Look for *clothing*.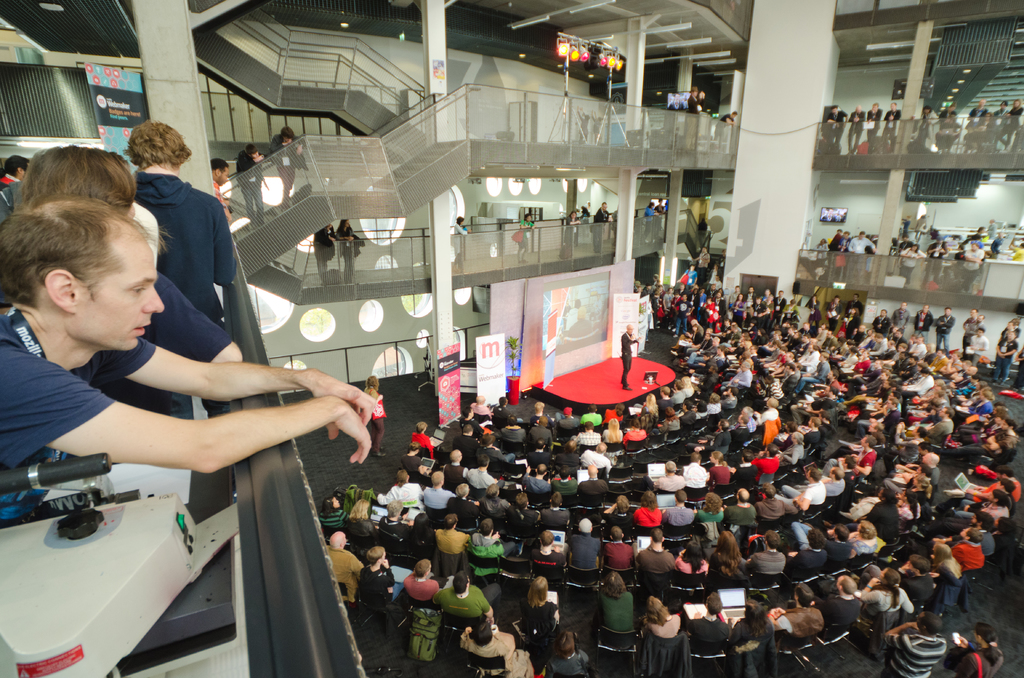
Found: left=405, top=528, right=437, bottom=550.
